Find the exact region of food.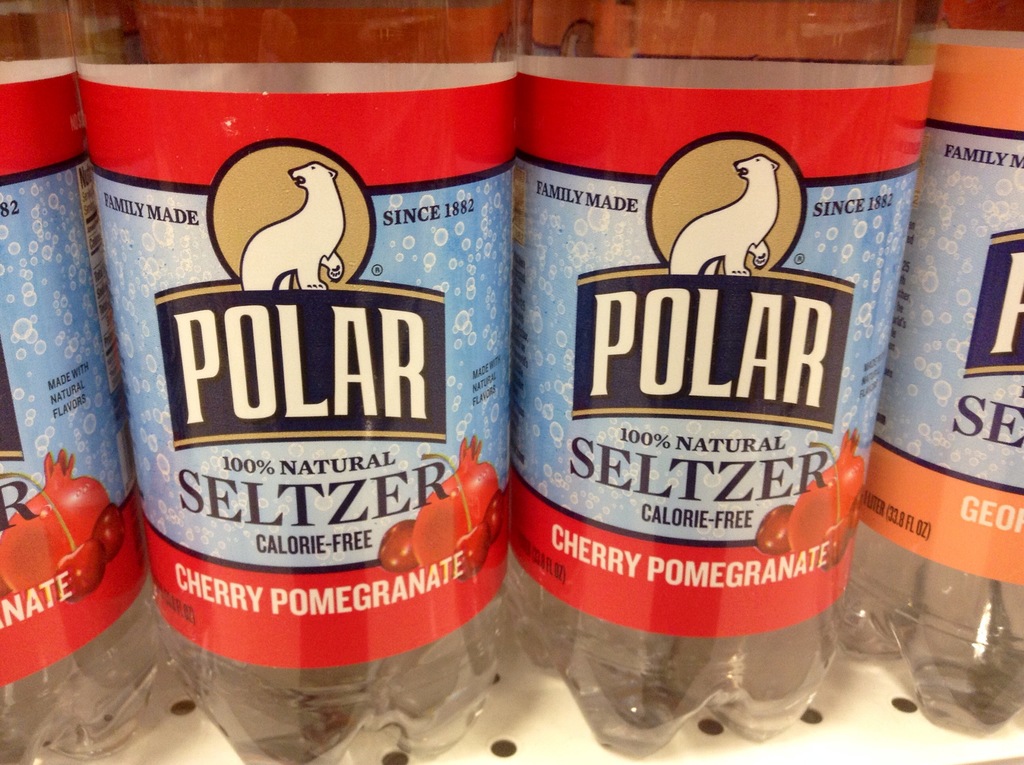
Exact region: detection(380, 517, 419, 575).
